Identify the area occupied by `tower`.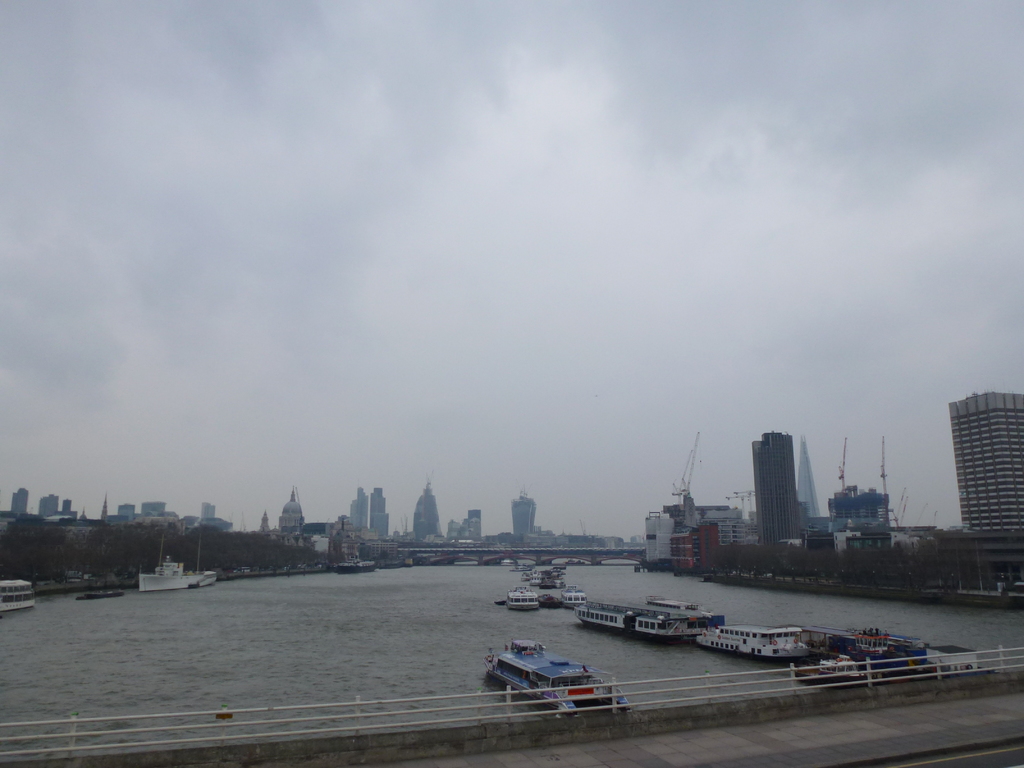
Area: [143, 502, 166, 522].
